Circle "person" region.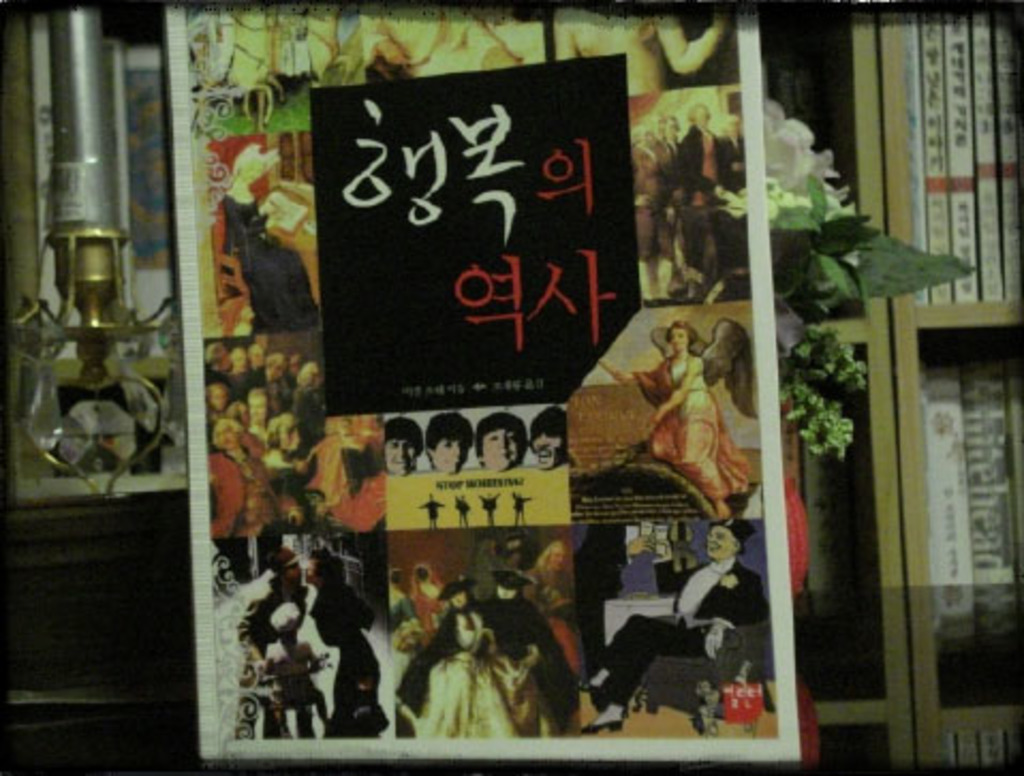
Region: [594, 316, 761, 519].
